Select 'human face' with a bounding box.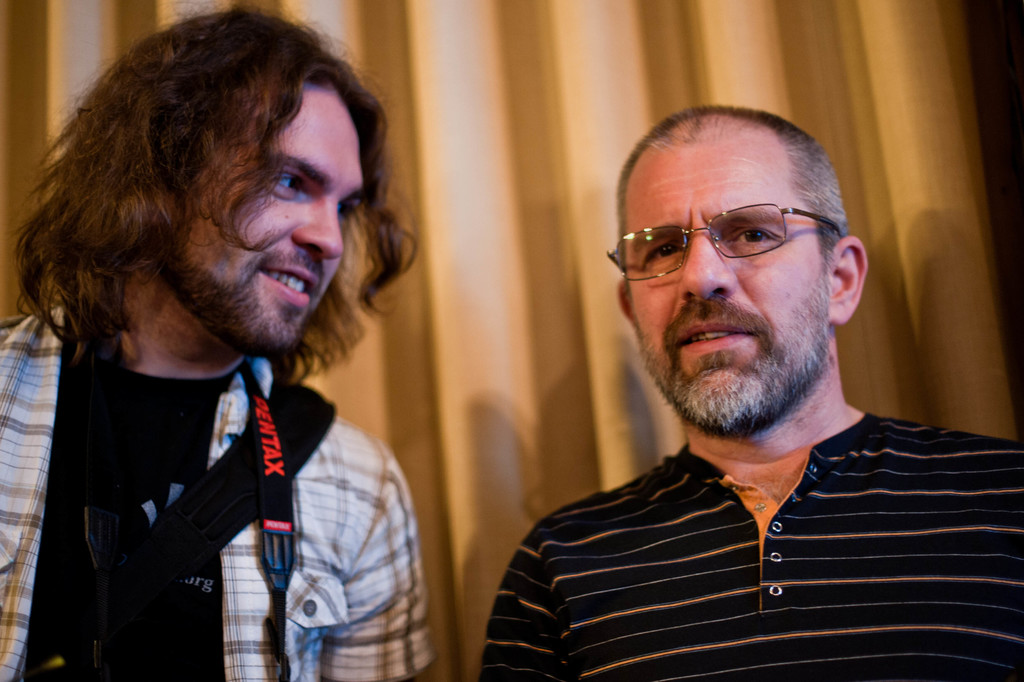
left=172, top=81, right=363, bottom=361.
